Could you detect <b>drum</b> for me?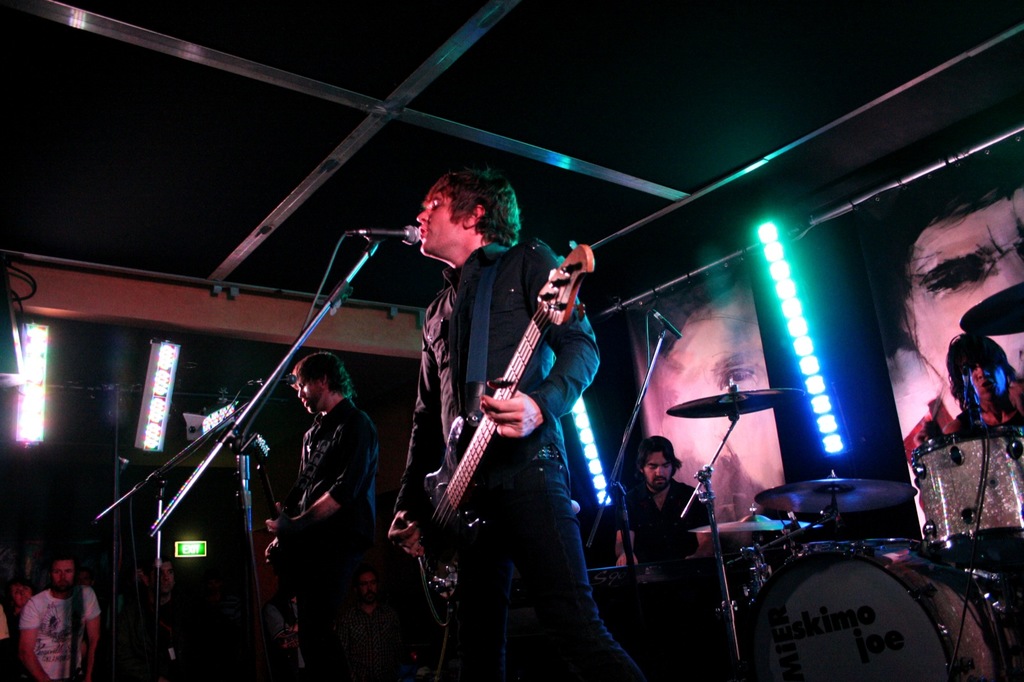
Detection result: rect(748, 540, 1023, 681).
